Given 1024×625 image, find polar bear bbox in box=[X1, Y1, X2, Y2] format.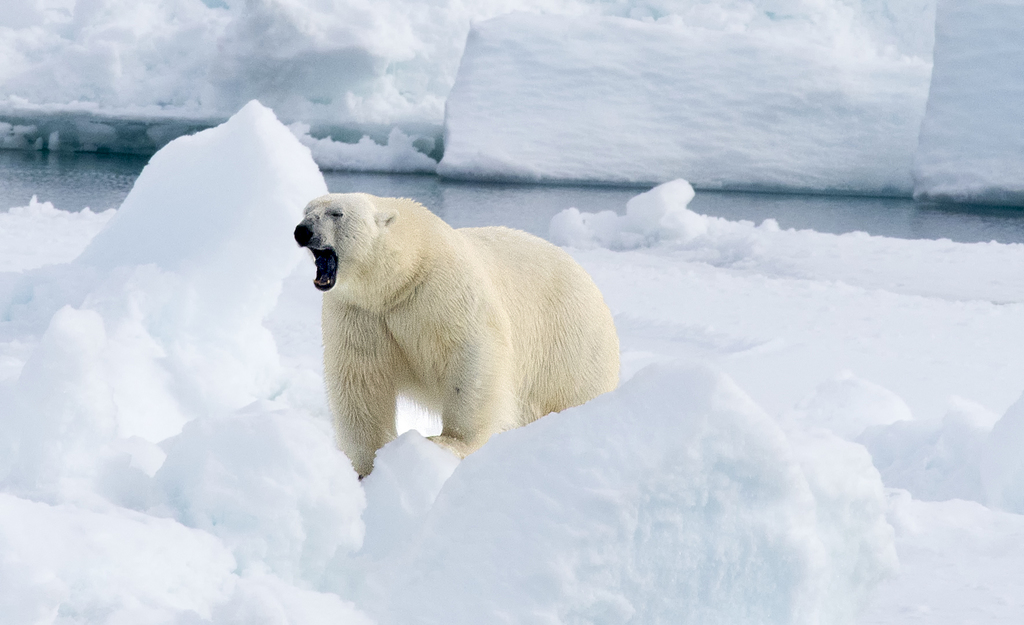
box=[287, 190, 618, 476].
